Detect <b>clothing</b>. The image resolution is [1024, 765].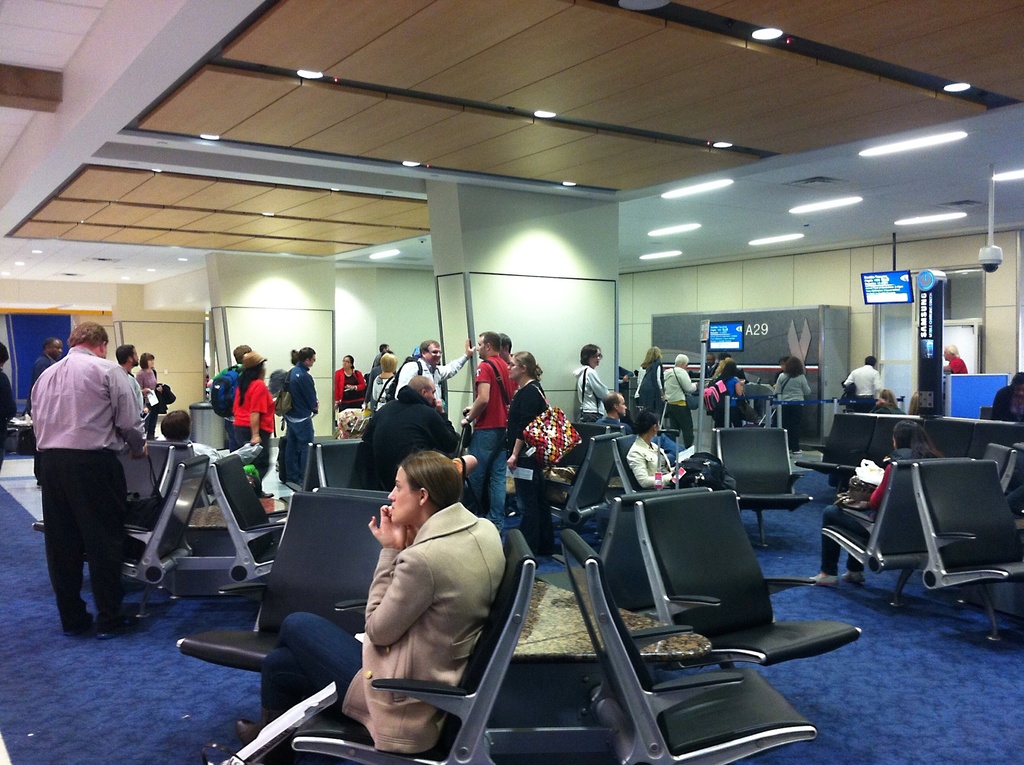
136/362/156/429.
